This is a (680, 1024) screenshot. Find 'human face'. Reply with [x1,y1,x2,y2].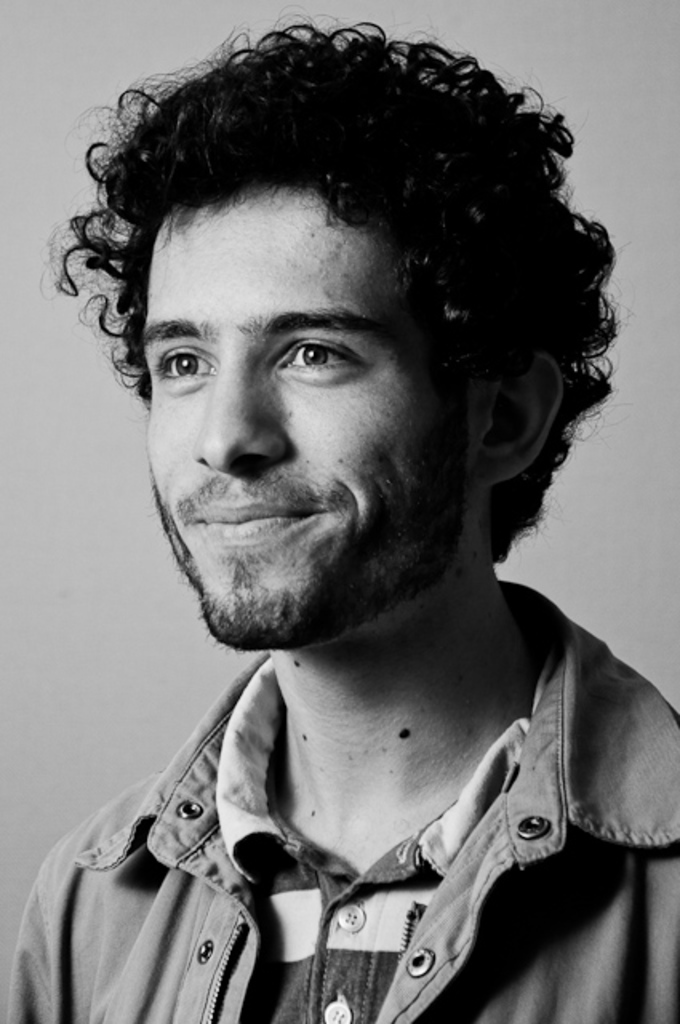
[146,194,486,648].
